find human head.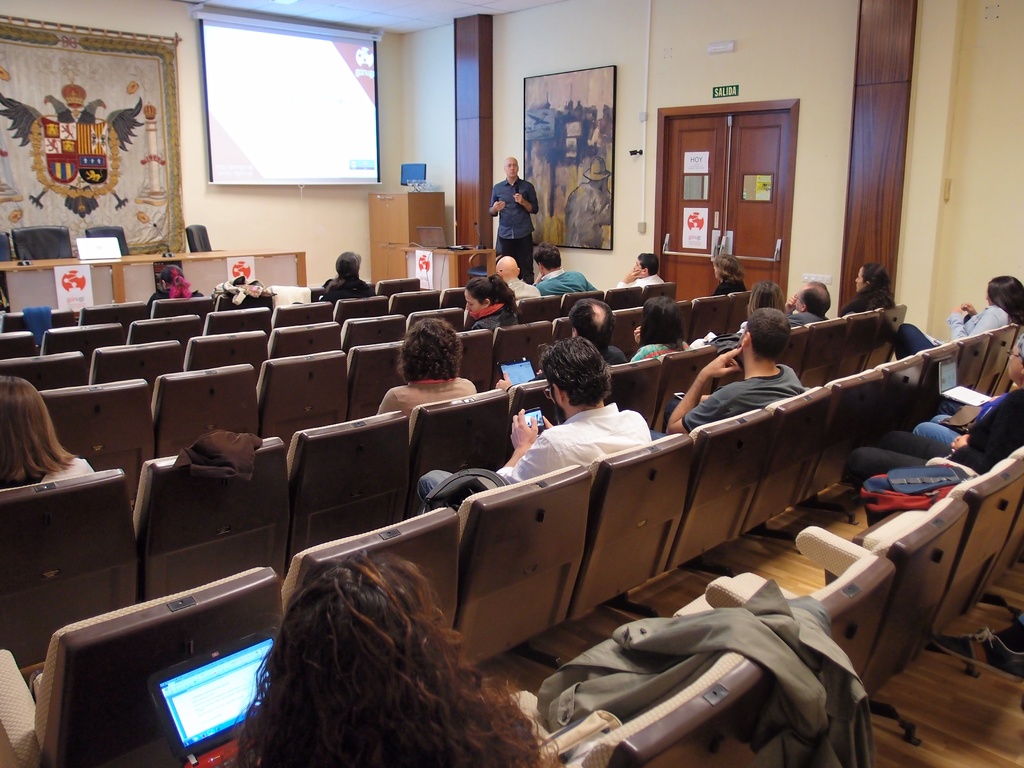
pyautogui.locateOnScreen(566, 298, 614, 353).
